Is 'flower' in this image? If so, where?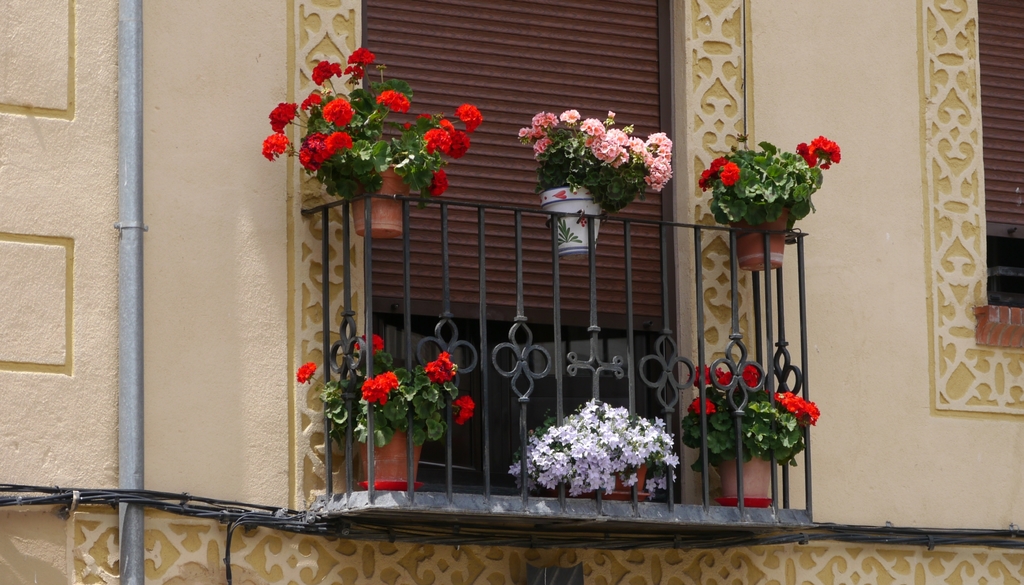
Yes, at <bbox>809, 136, 842, 174</bbox>.
